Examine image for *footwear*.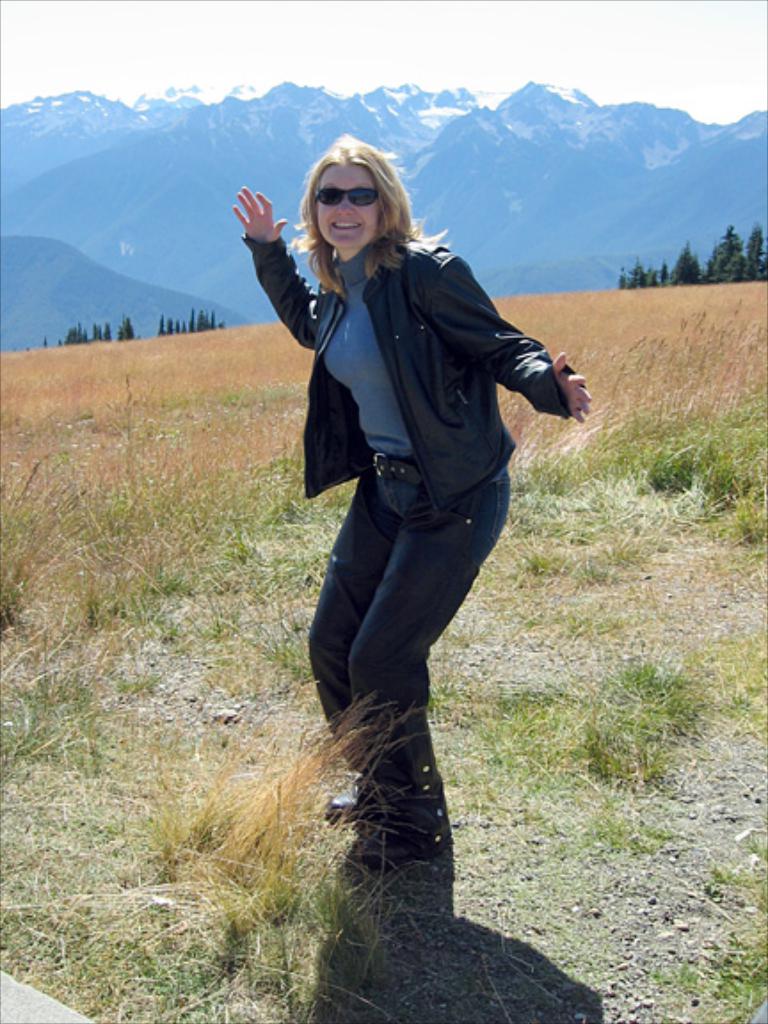
Examination result: [350, 841, 460, 878].
